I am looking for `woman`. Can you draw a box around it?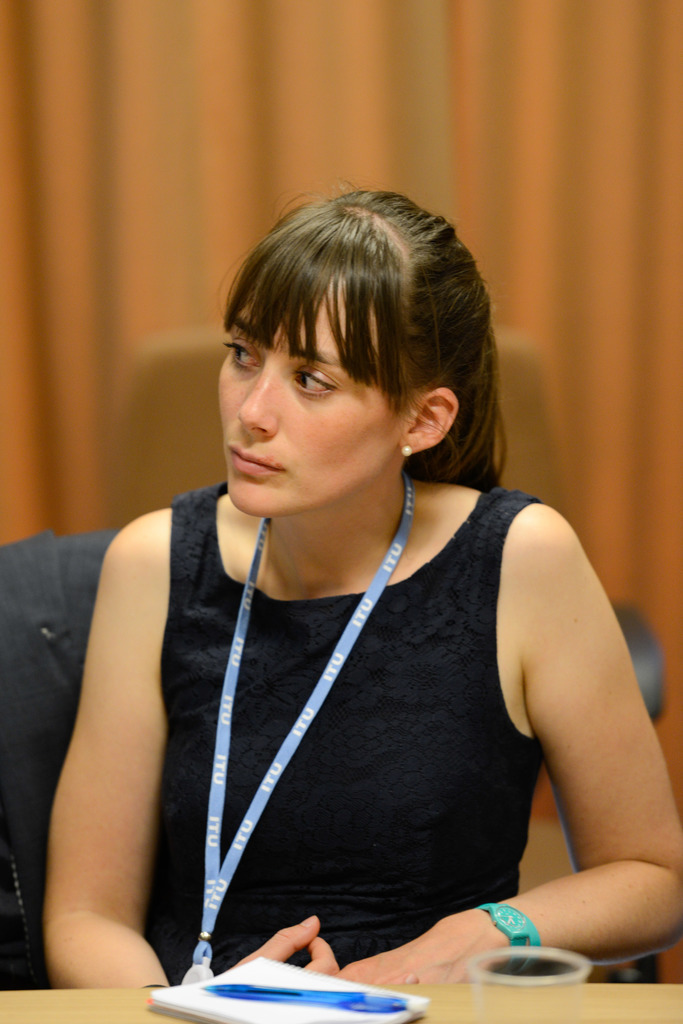
Sure, the bounding box is box=[43, 180, 682, 992].
